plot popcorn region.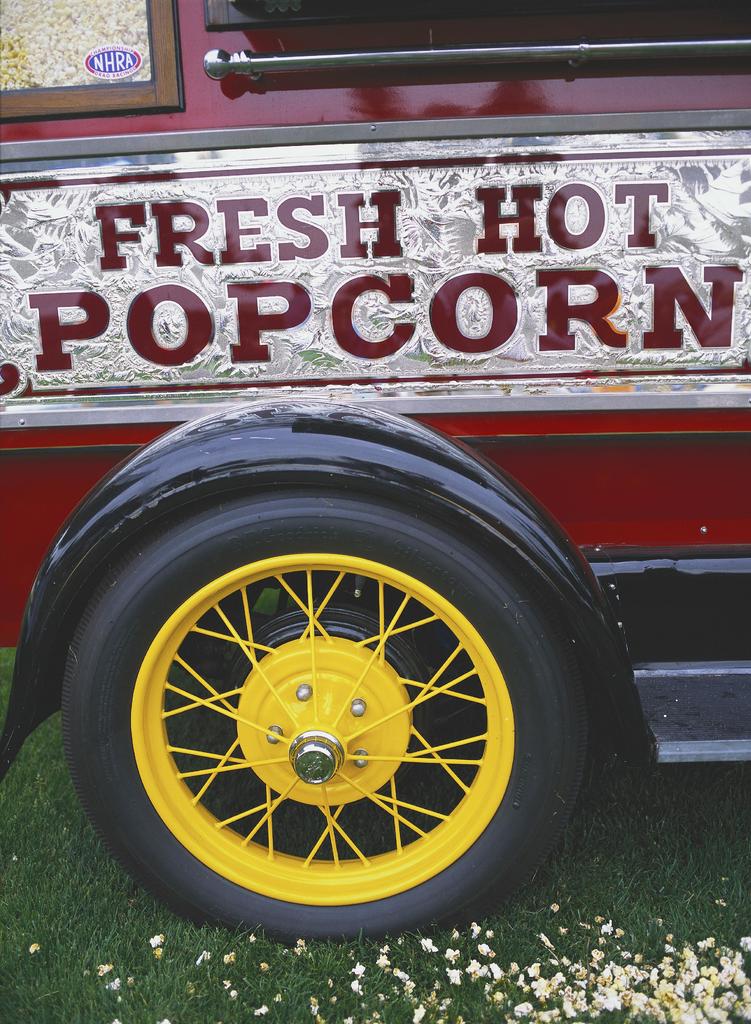
Plotted at (567,964,588,982).
